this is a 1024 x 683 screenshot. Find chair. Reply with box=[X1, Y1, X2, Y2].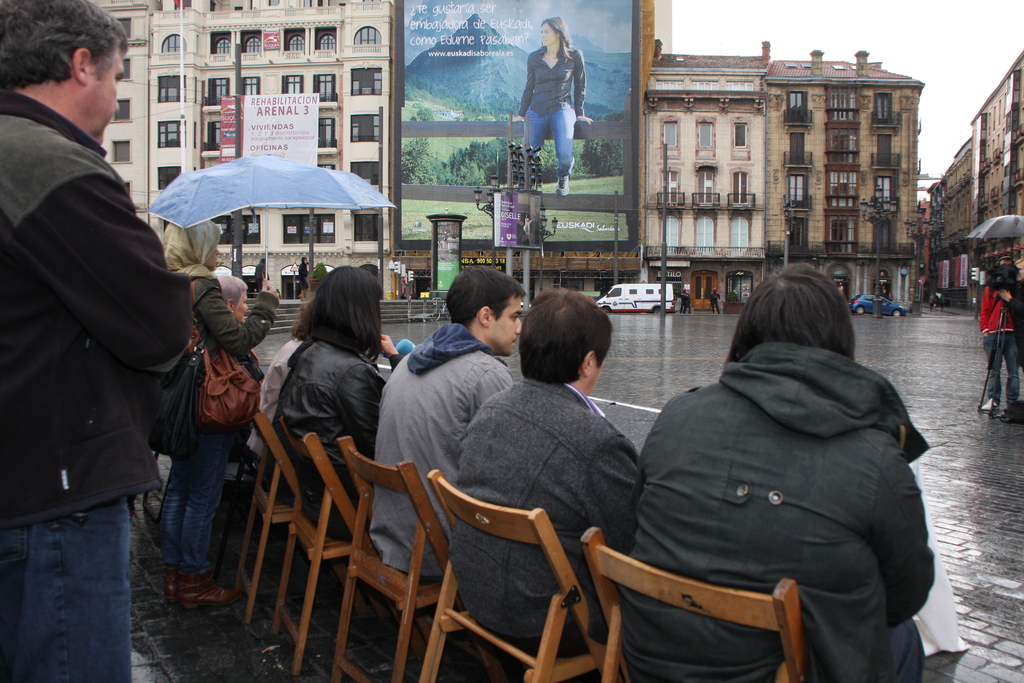
box=[578, 523, 808, 678].
